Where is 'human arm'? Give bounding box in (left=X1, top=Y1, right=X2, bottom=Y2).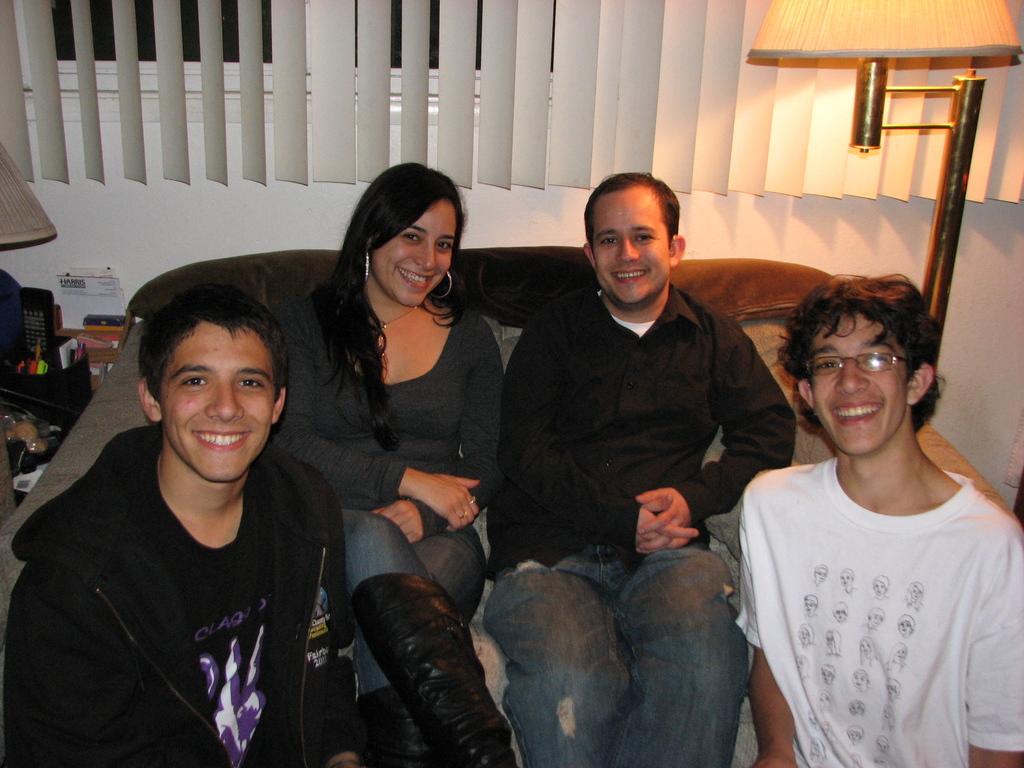
(left=275, top=311, right=486, bottom=524).
